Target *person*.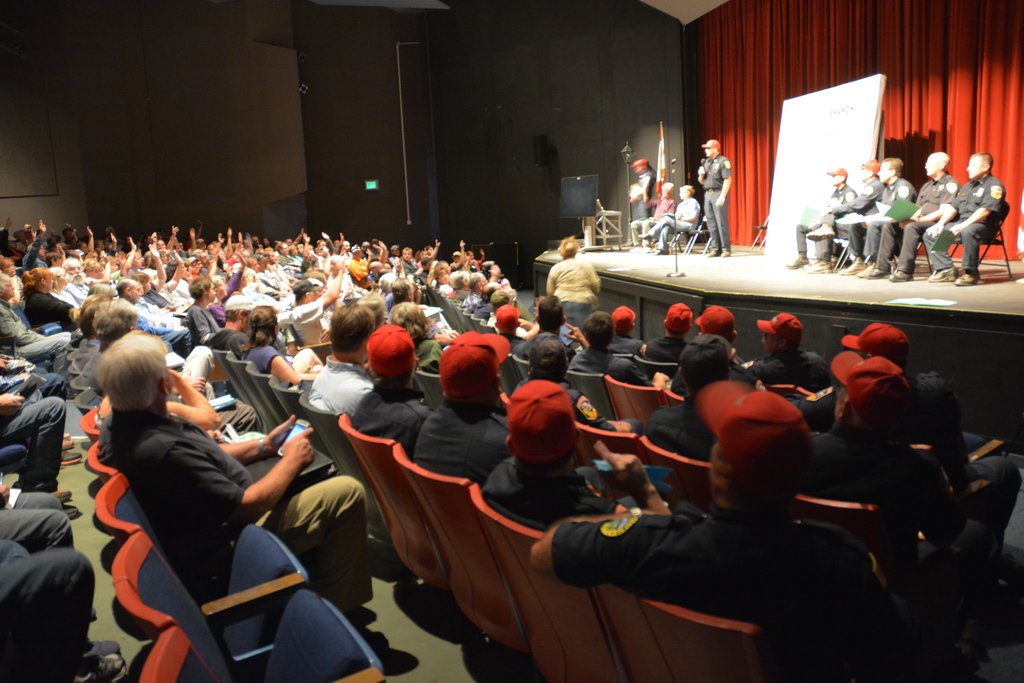
Target region: left=693, top=137, right=738, bottom=256.
